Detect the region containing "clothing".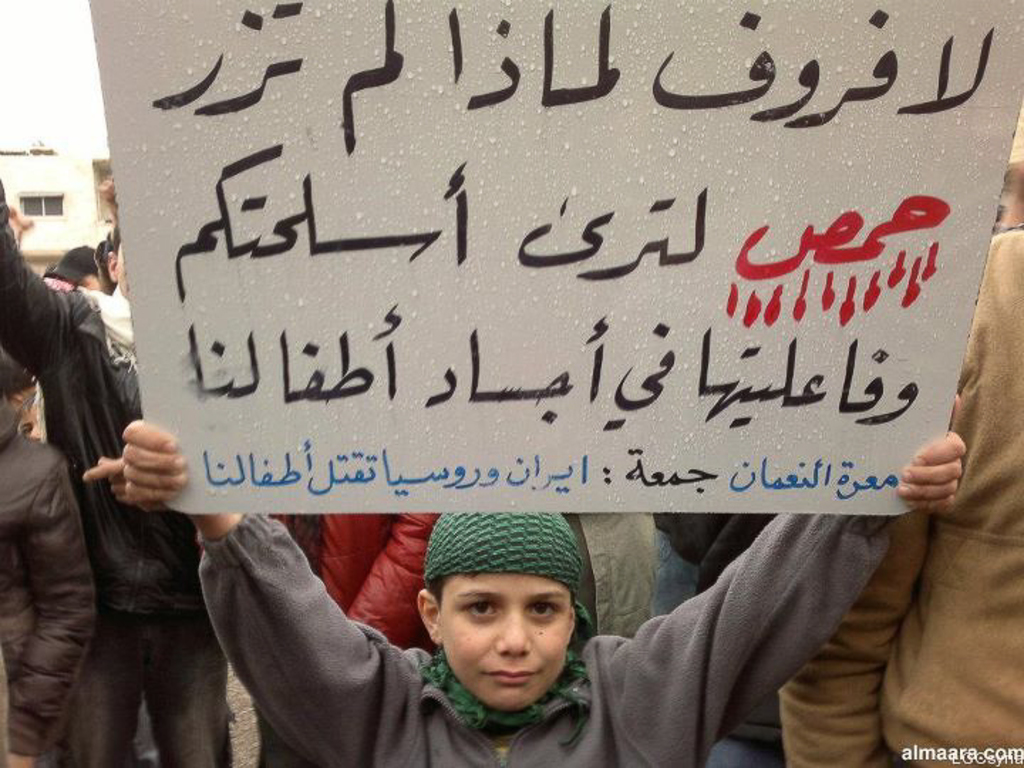
{"left": 772, "top": 208, "right": 1023, "bottom": 767}.
